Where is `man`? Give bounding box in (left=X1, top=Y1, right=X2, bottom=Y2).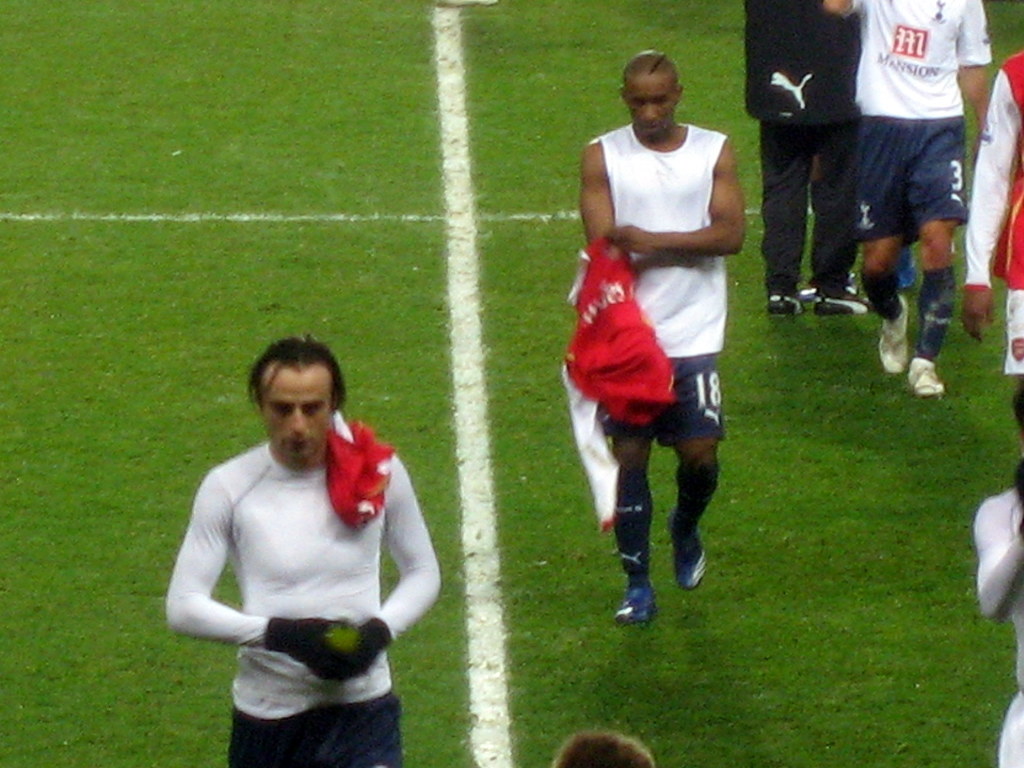
(left=961, top=48, right=1023, bottom=376).
